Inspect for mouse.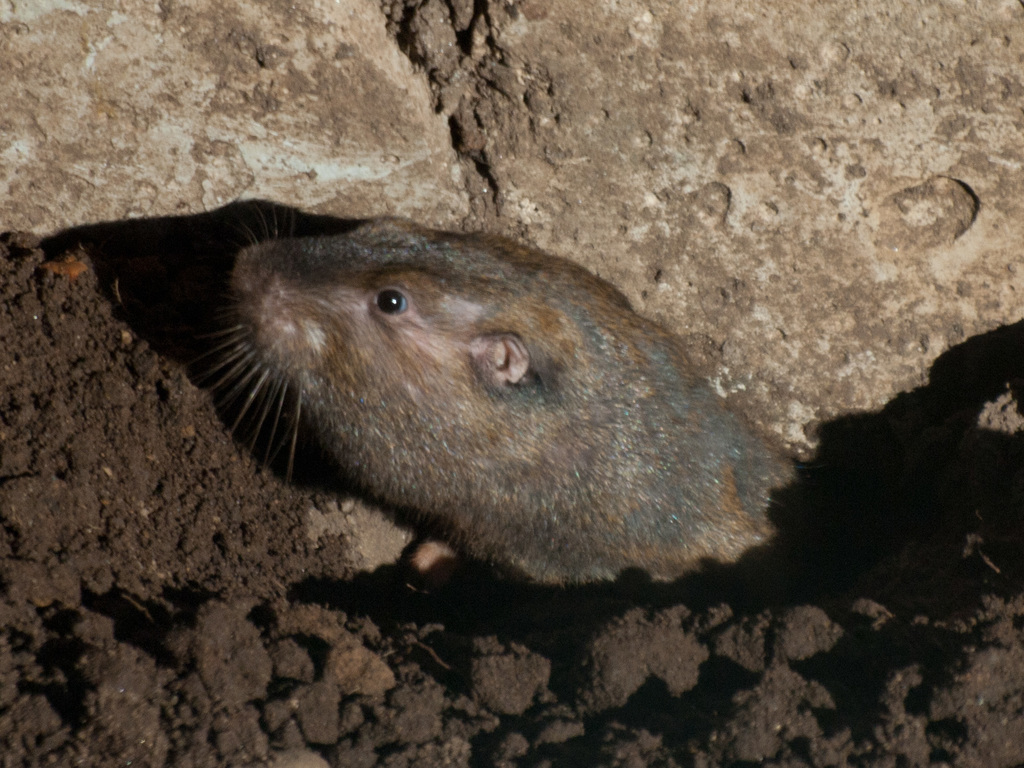
Inspection: [left=206, top=204, right=809, bottom=587].
